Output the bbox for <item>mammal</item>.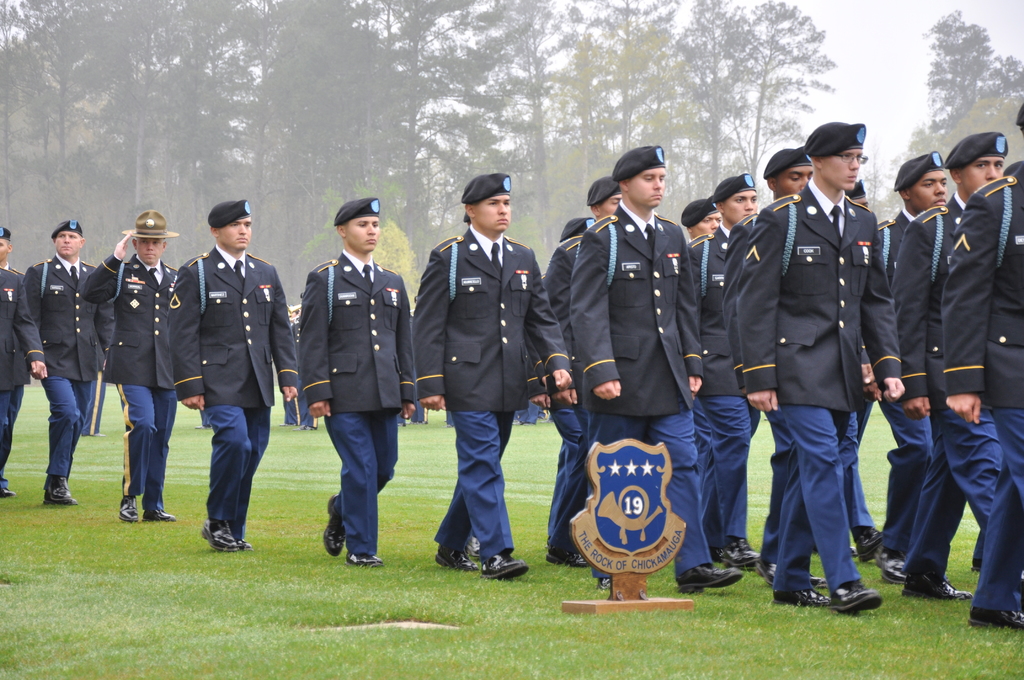
box(521, 398, 545, 422).
